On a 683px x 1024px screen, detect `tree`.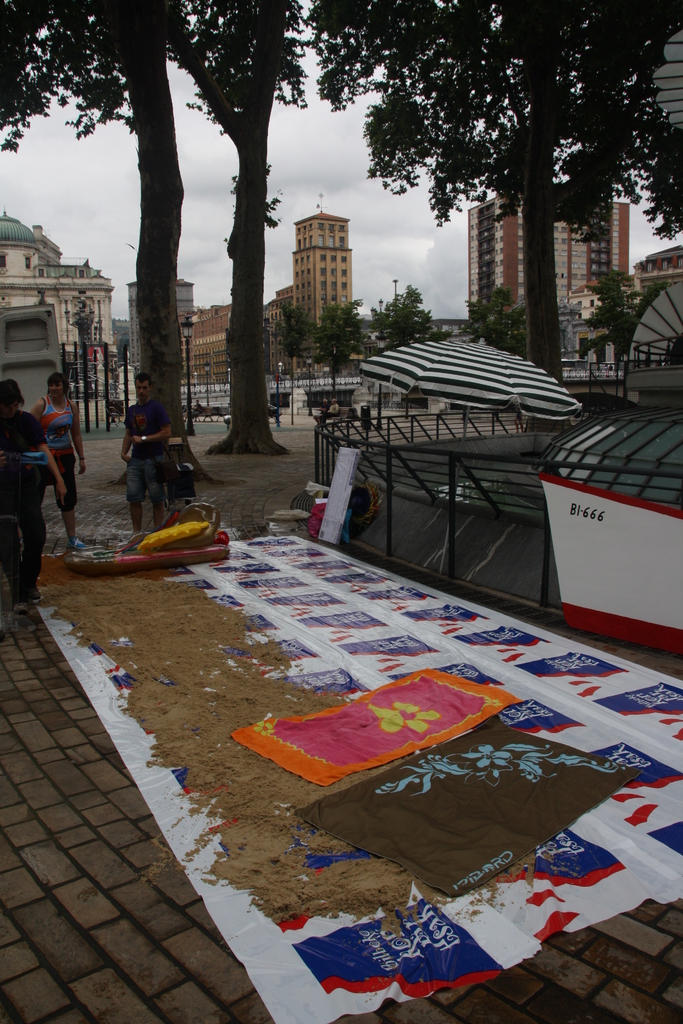
locate(376, 284, 442, 358).
